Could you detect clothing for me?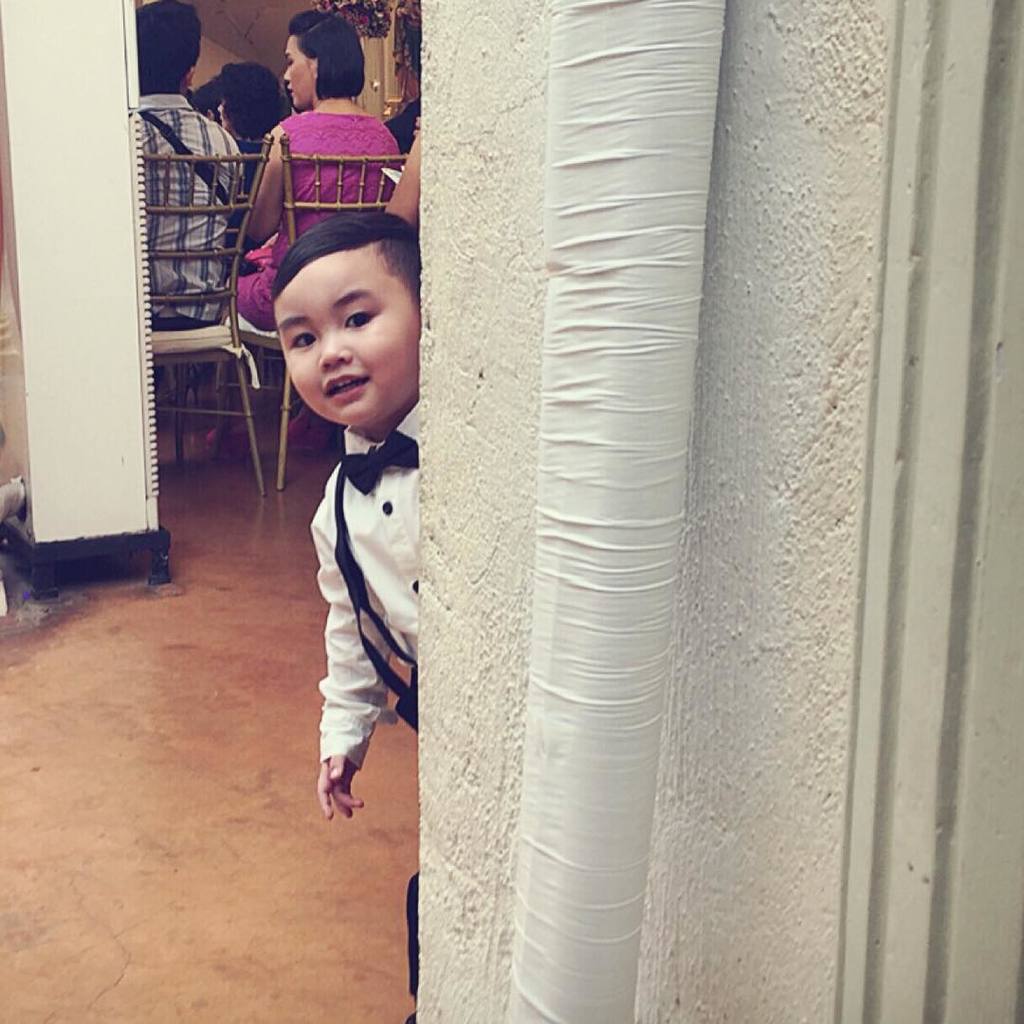
Detection result: (left=308, top=396, right=415, bottom=1003).
